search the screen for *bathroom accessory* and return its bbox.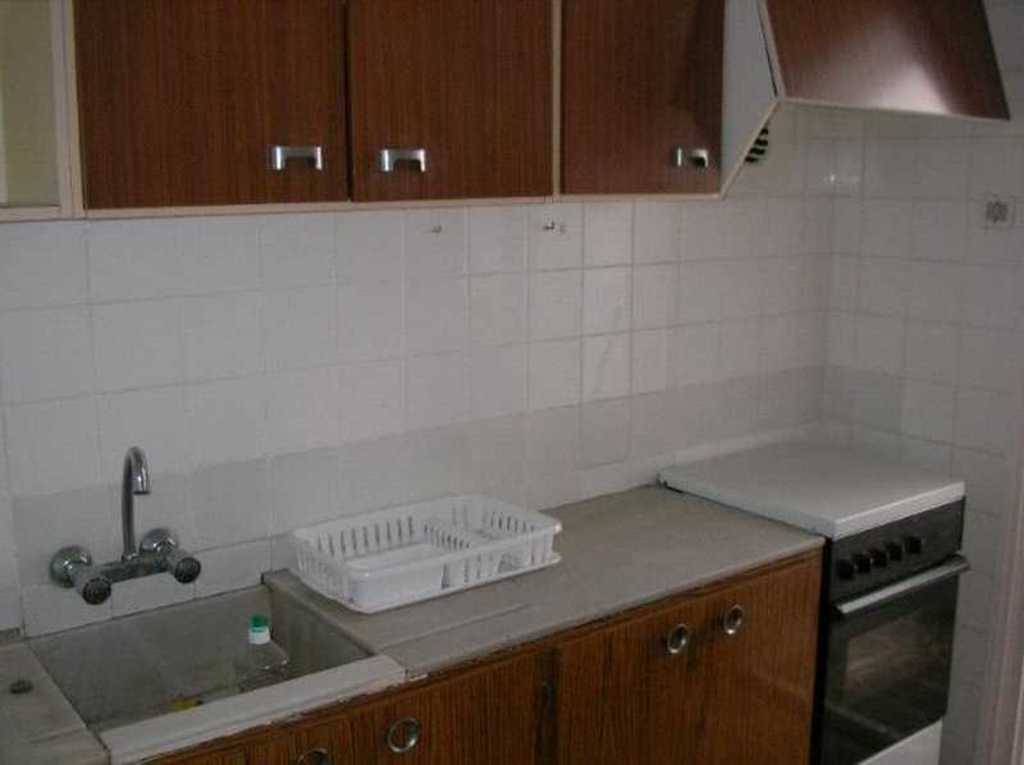
Found: {"left": 9, "top": 562, "right": 415, "bottom": 764}.
